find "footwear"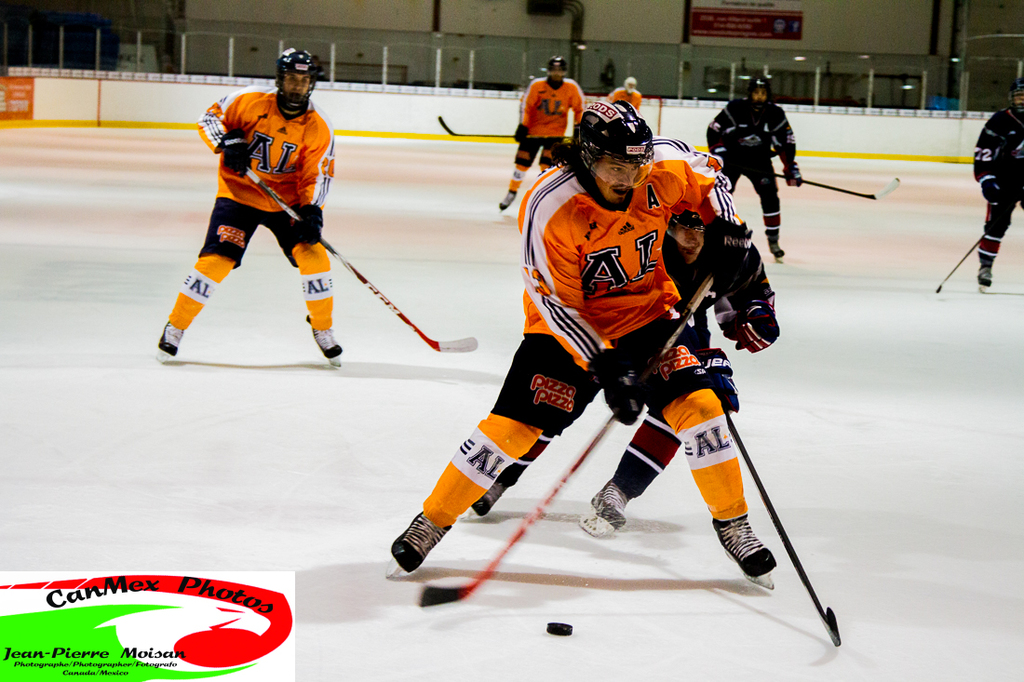
158,321,189,355
